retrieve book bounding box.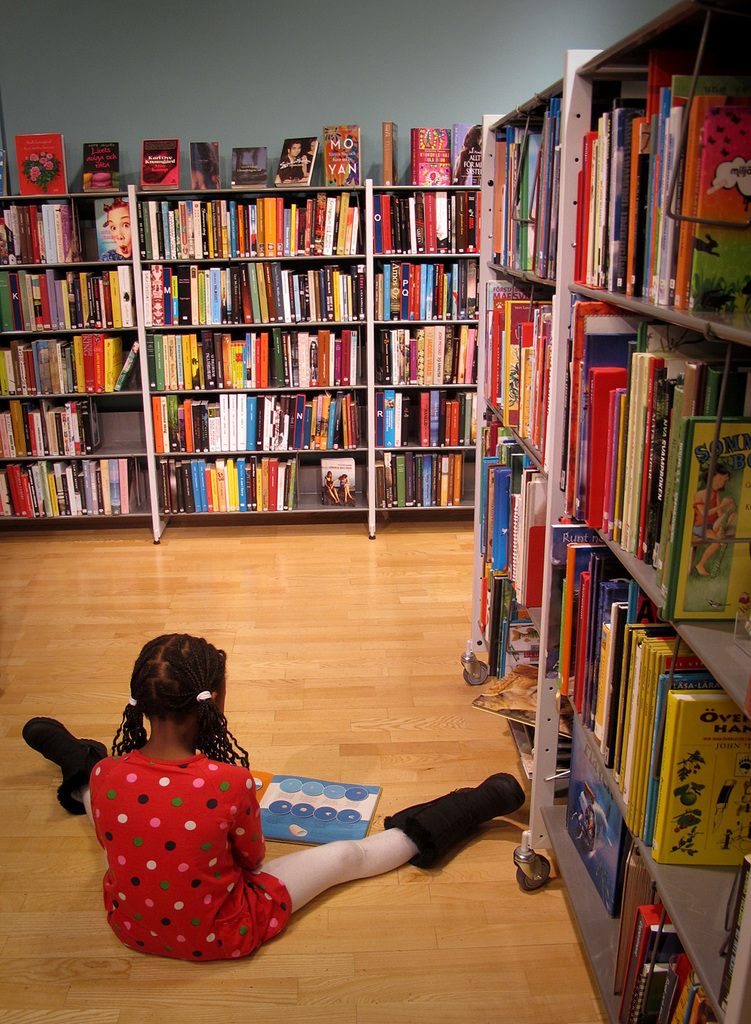
Bounding box: select_region(410, 125, 450, 184).
